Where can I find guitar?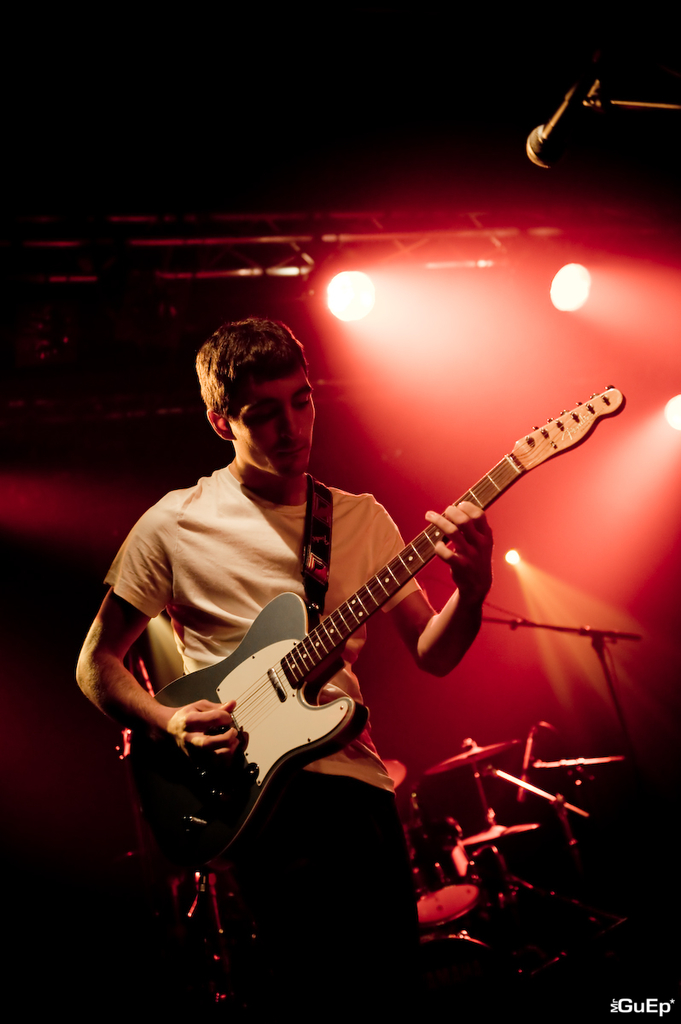
You can find it at bbox=[128, 388, 623, 852].
